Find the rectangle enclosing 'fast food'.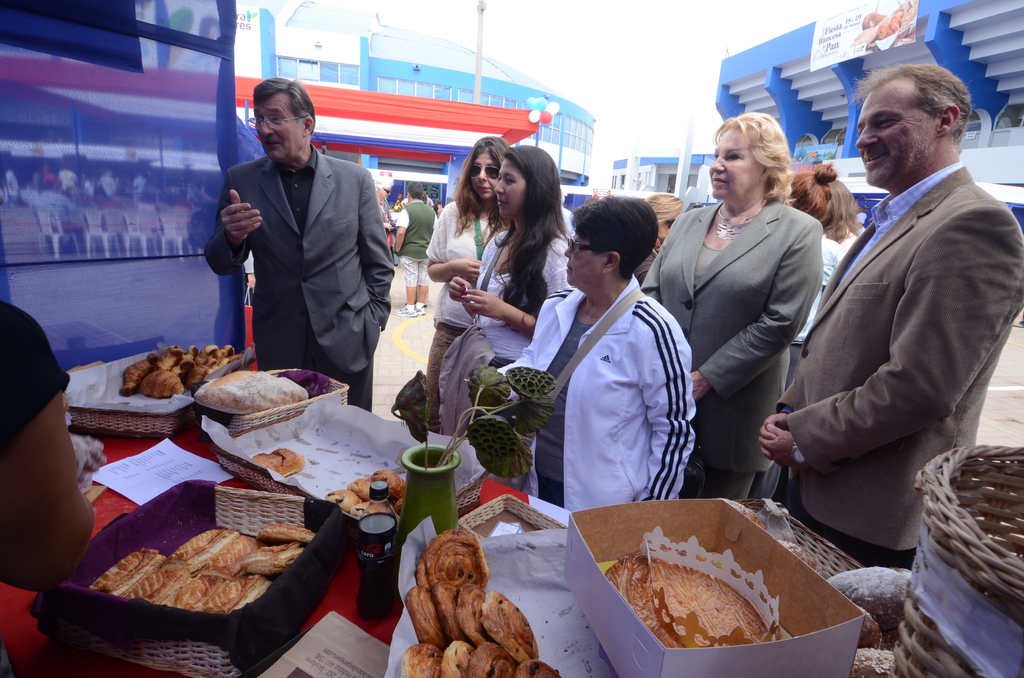
detection(183, 373, 309, 433).
